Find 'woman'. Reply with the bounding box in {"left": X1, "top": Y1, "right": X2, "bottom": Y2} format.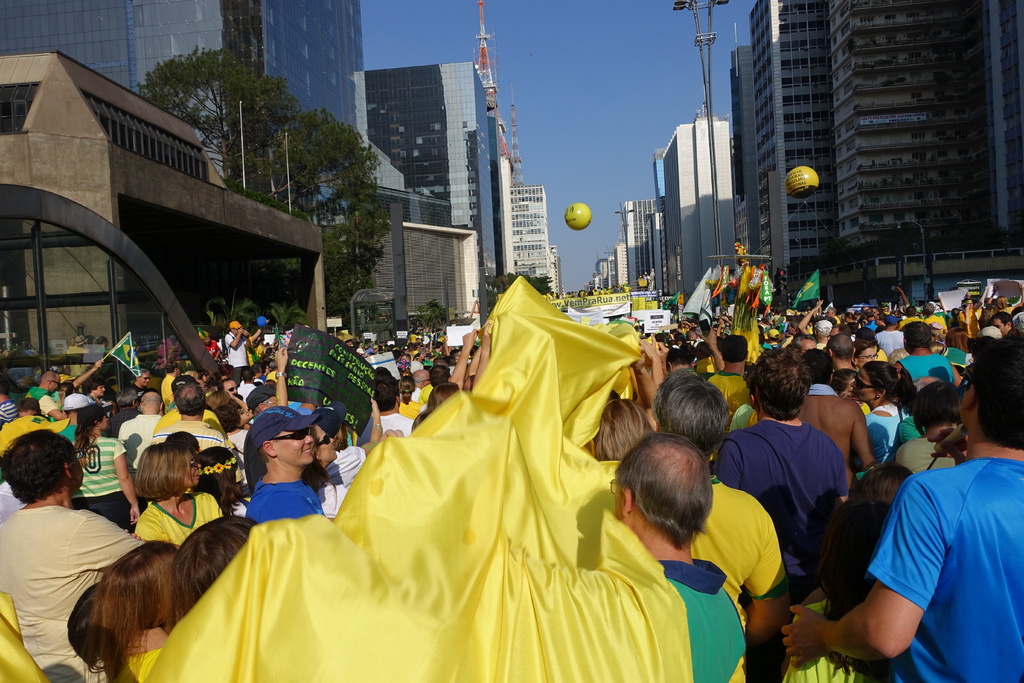
{"left": 842, "top": 361, "right": 925, "bottom": 475}.
